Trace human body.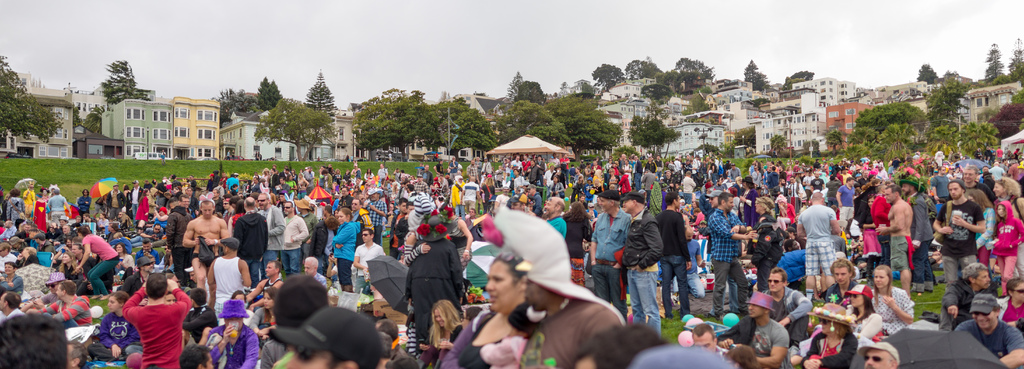
Traced to pyautogui.locateOnScreen(557, 184, 566, 202).
